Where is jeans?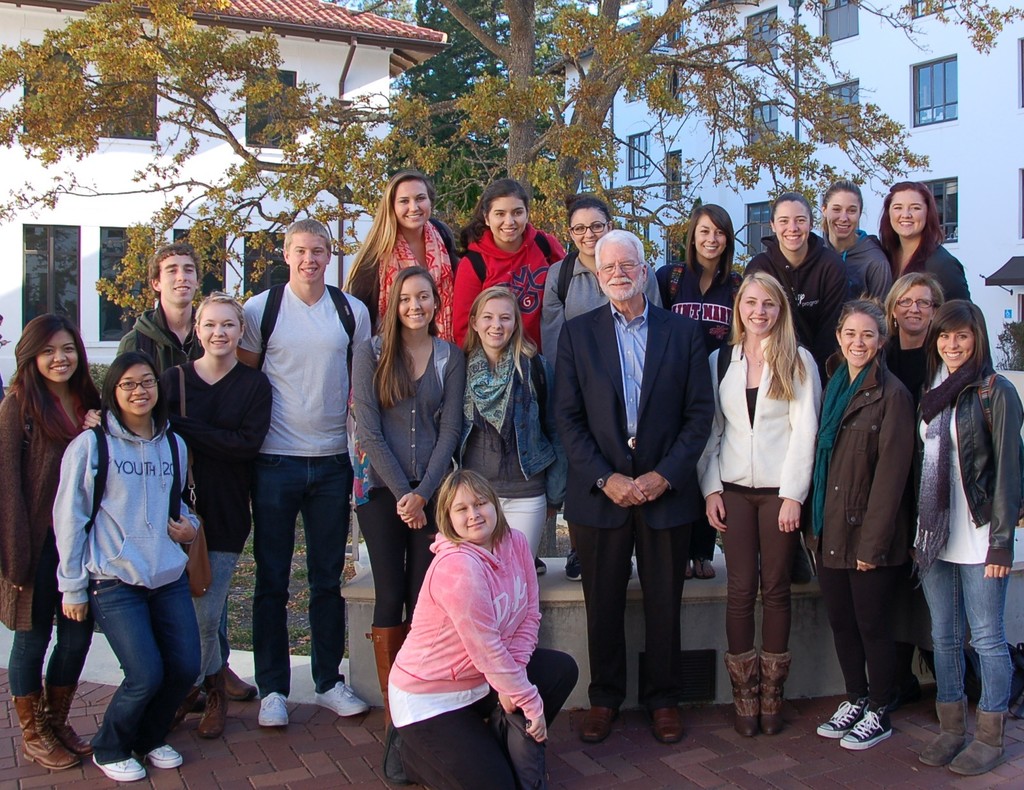
l=721, t=486, r=794, b=650.
